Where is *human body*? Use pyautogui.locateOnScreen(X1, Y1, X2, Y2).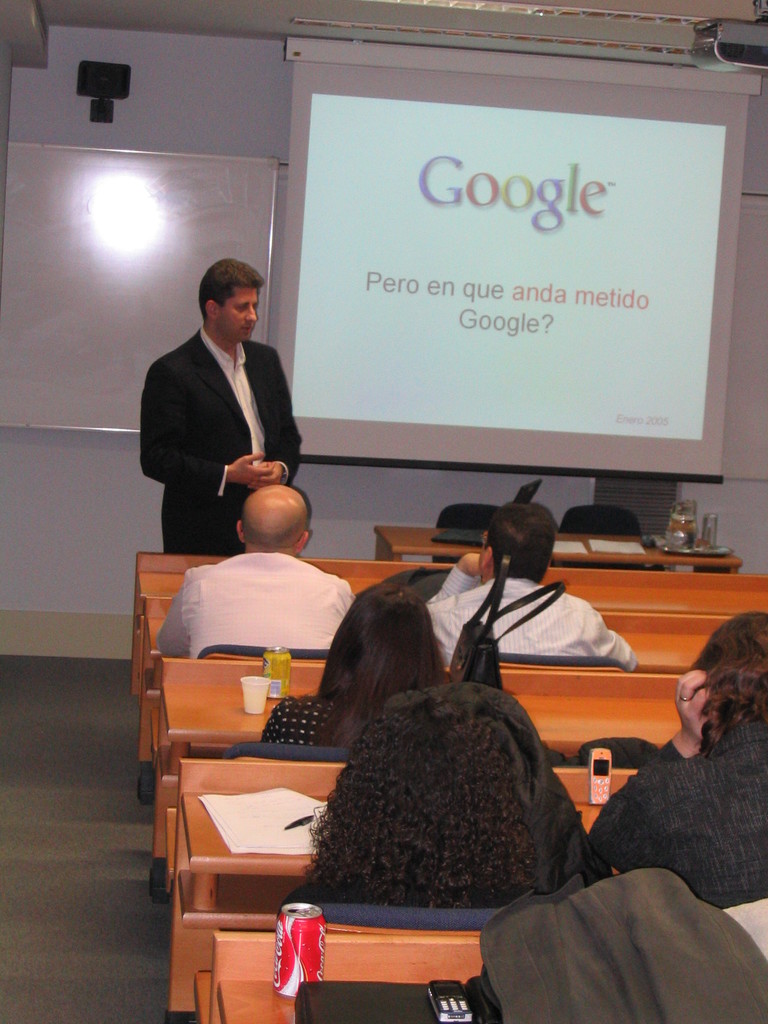
pyautogui.locateOnScreen(266, 685, 359, 749).
